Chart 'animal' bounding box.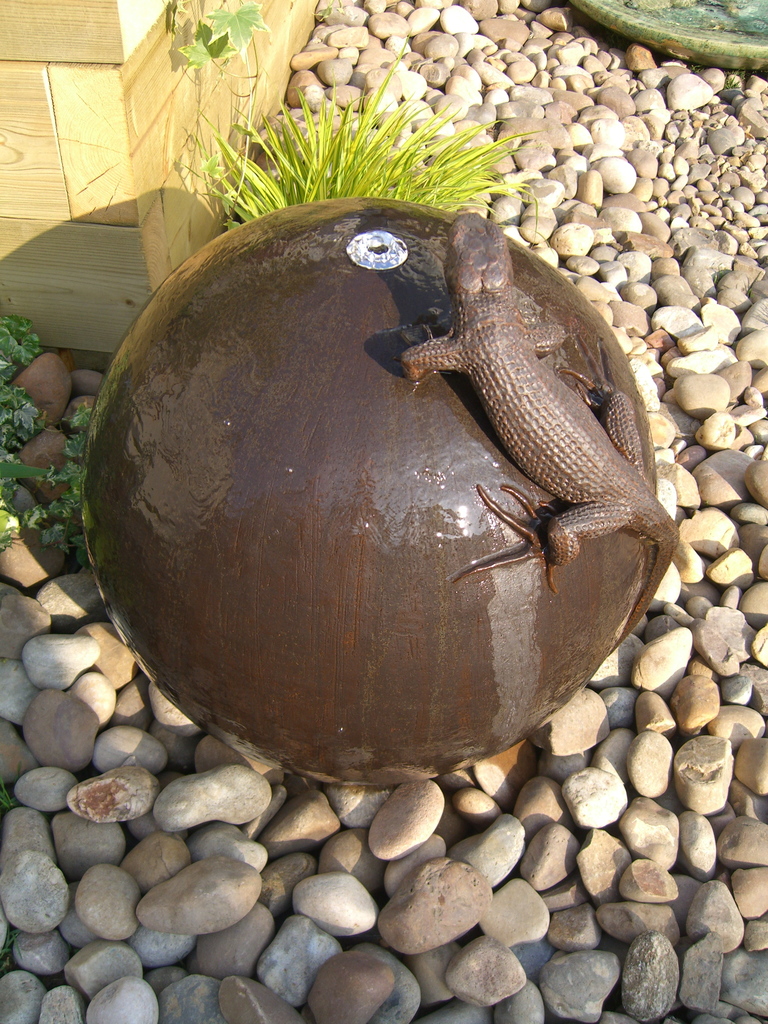
Charted: box=[387, 206, 687, 657].
